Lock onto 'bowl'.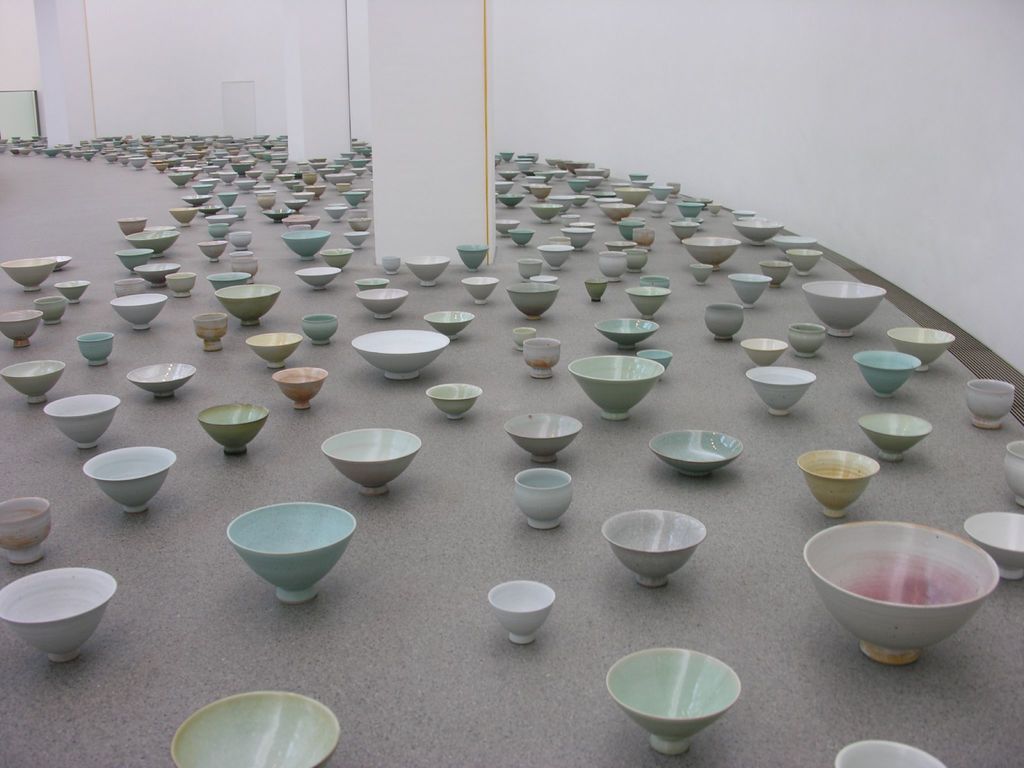
Locked: 787:249:822:275.
